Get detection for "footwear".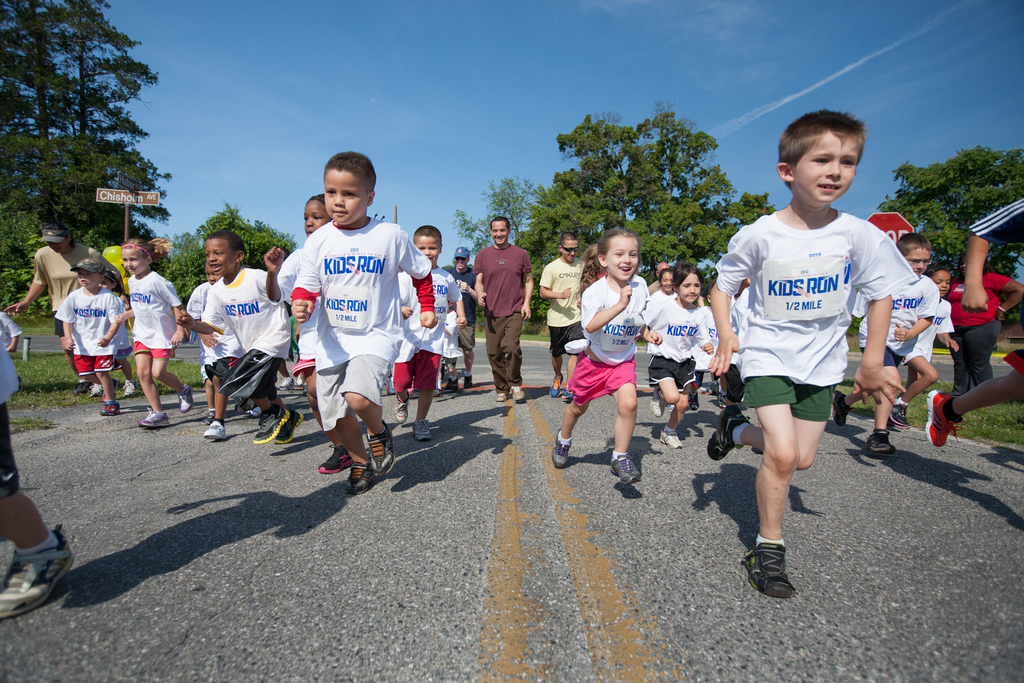
Detection: <bbox>415, 416, 431, 440</bbox>.
